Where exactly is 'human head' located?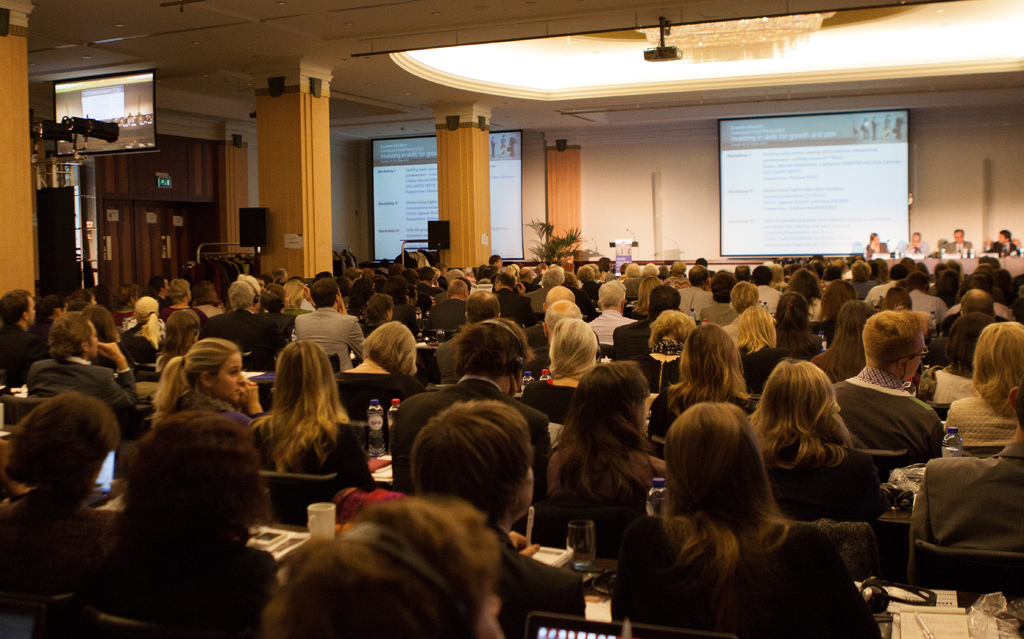
Its bounding box is bbox=(45, 310, 99, 361).
